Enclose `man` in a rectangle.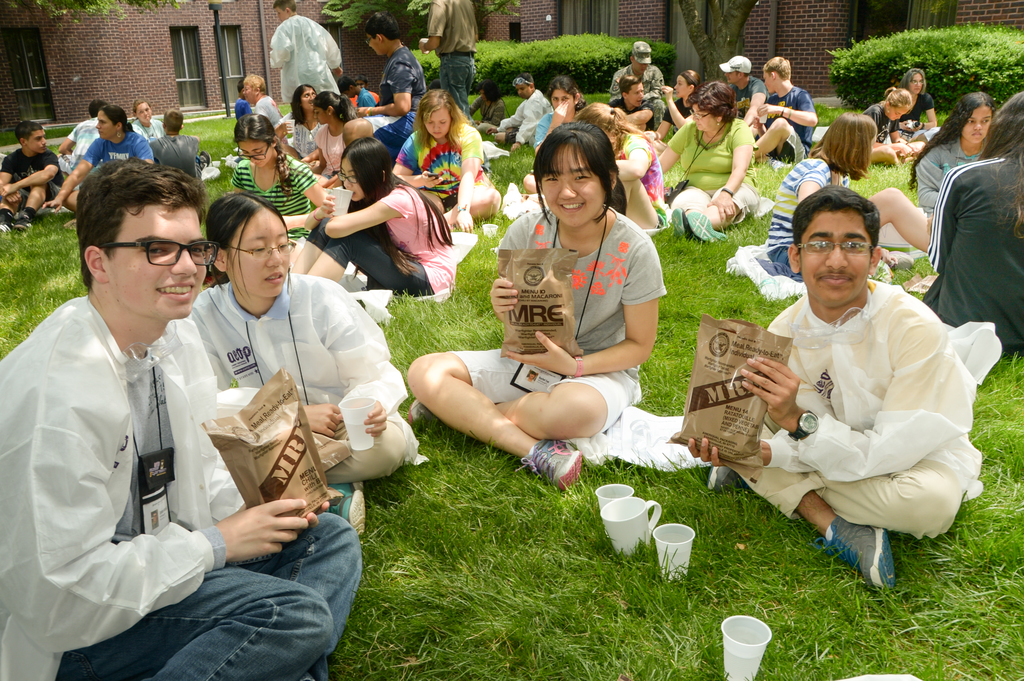
bbox=(714, 163, 986, 599).
